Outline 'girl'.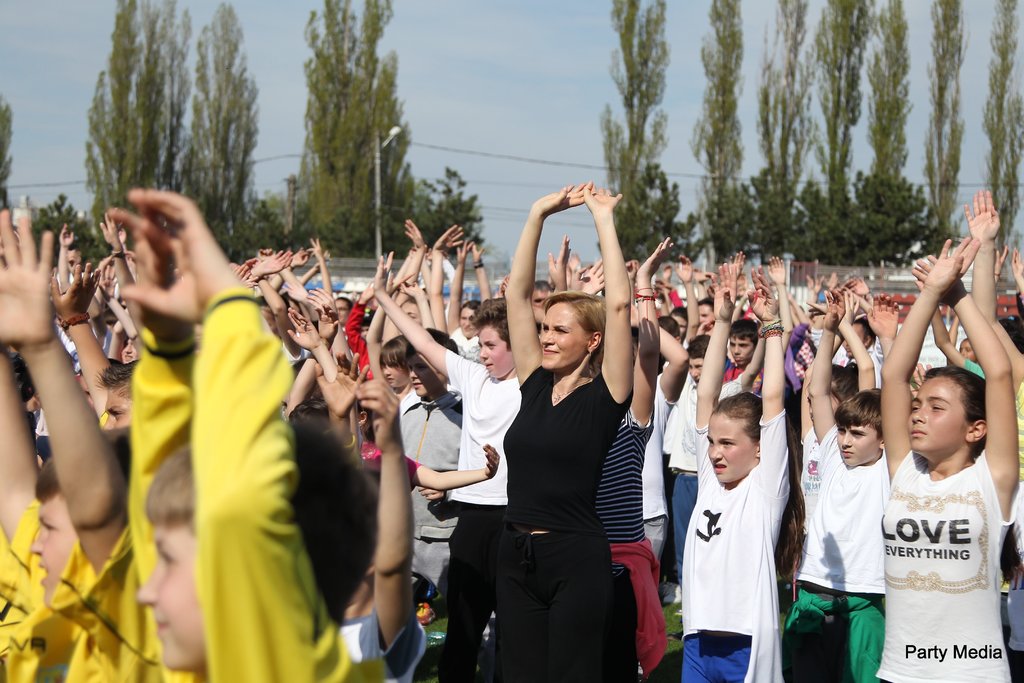
Outline: 680/266/803/682.
